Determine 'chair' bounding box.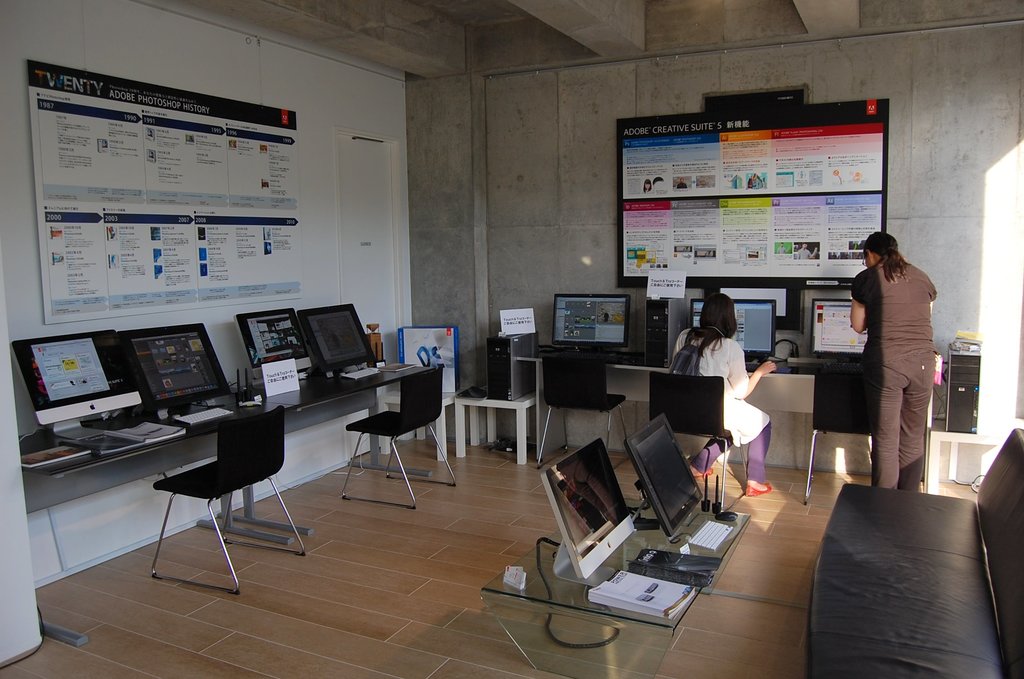
Determined: rect(339, 369, 455, 509).
